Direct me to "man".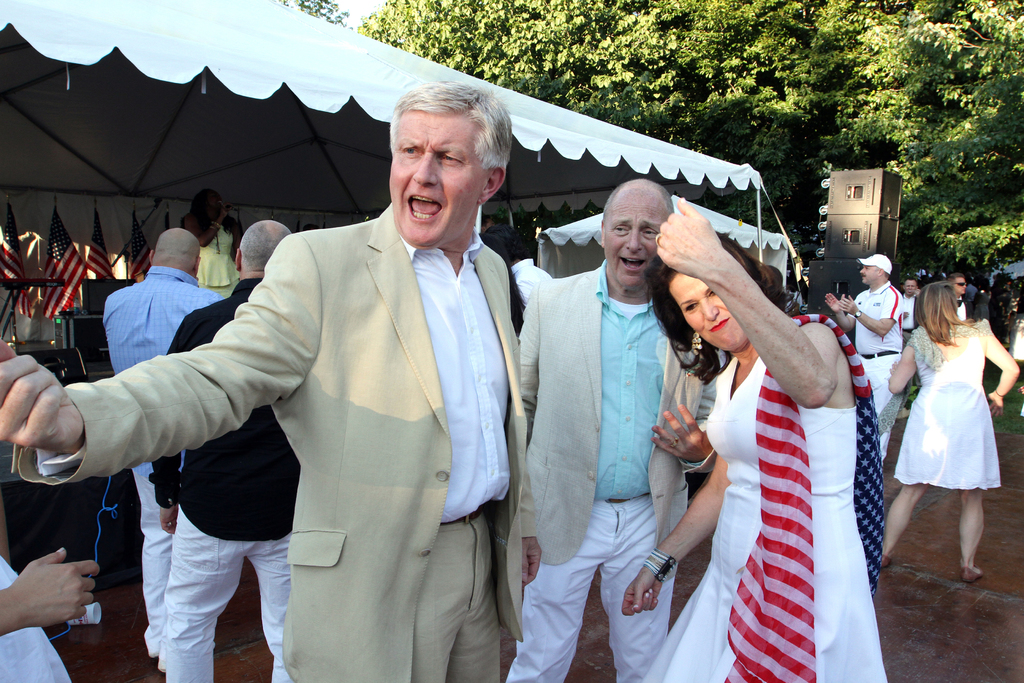
Direction: bbox=[827, 252, 908, 464].
